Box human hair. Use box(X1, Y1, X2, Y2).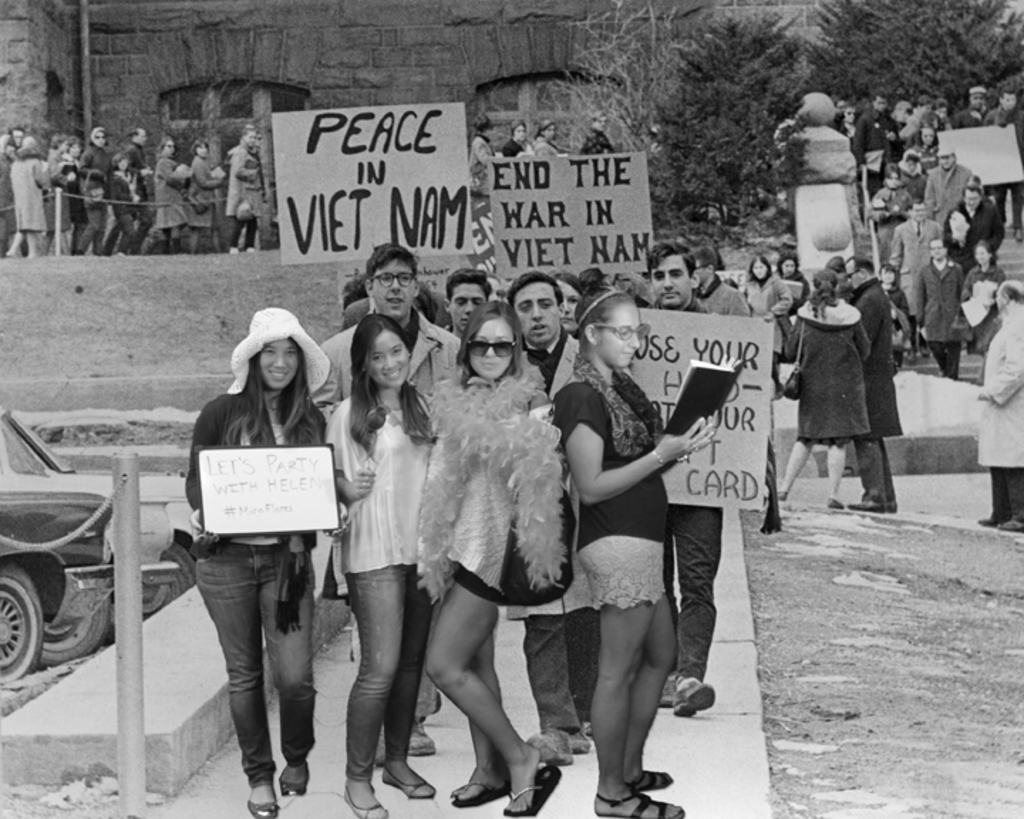
box(411, 277, 441, 331).
